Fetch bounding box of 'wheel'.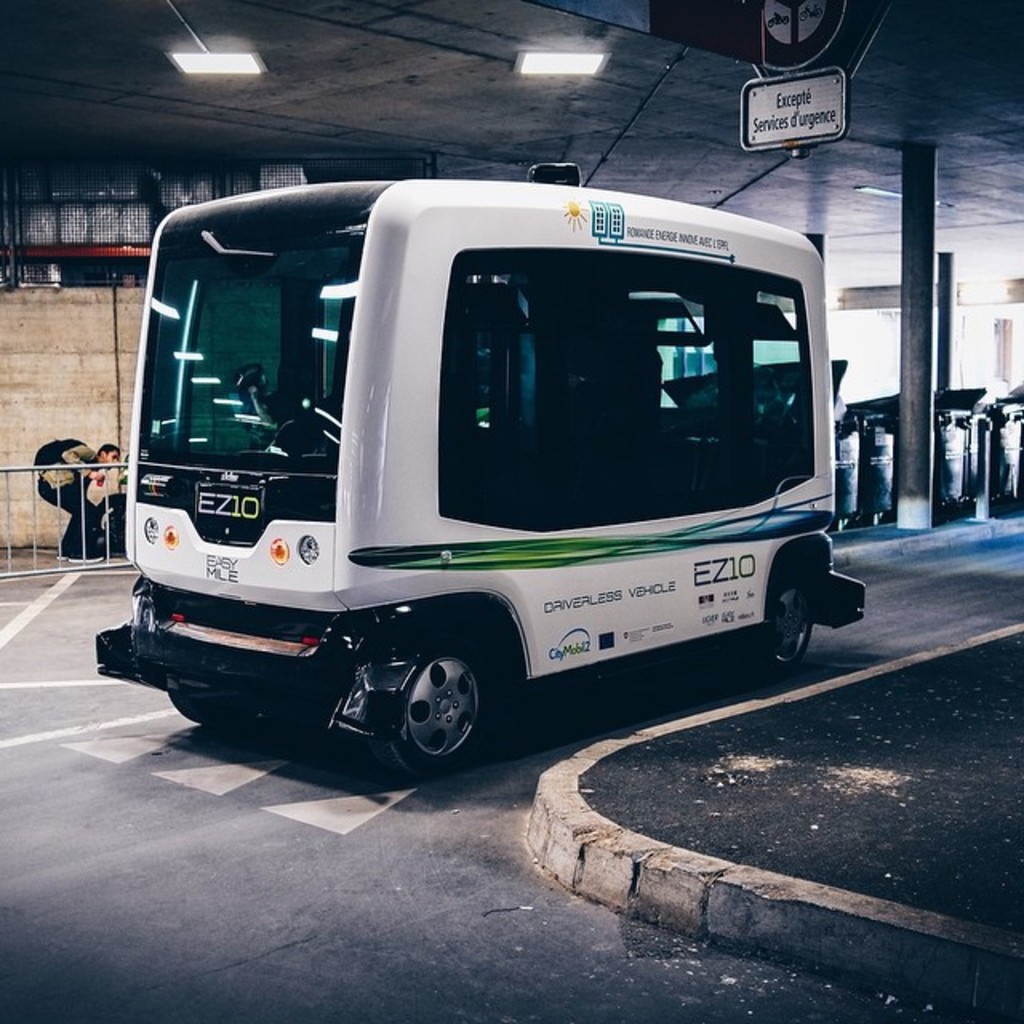
Bbox: l=765, t=584, r=810, b=675.
